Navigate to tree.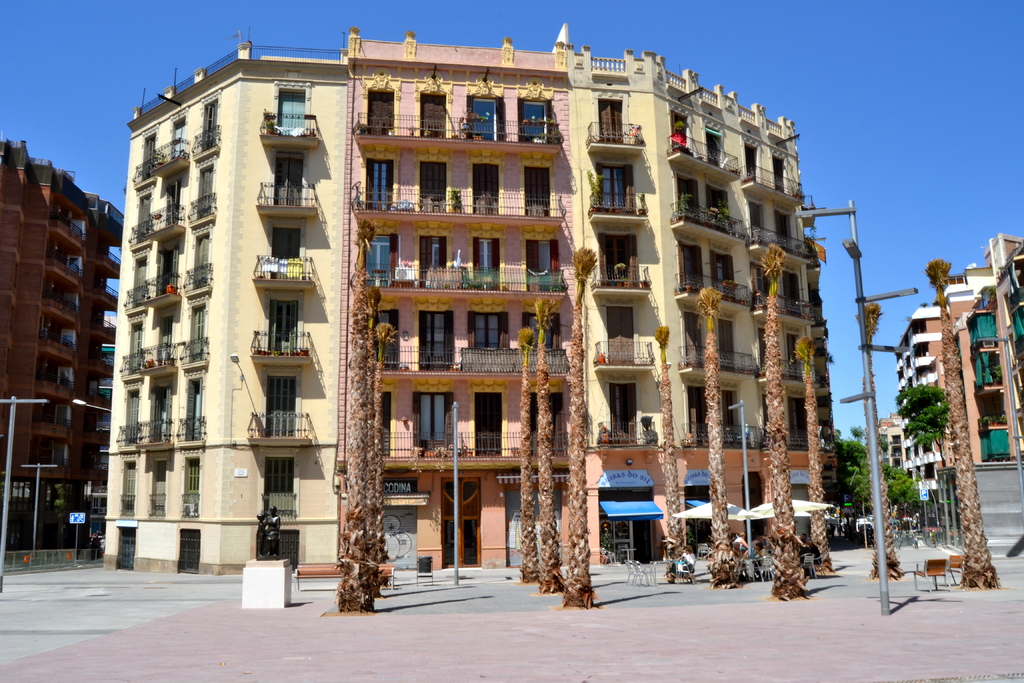
Navigation target: Rect(858, 300, 909, 586).
